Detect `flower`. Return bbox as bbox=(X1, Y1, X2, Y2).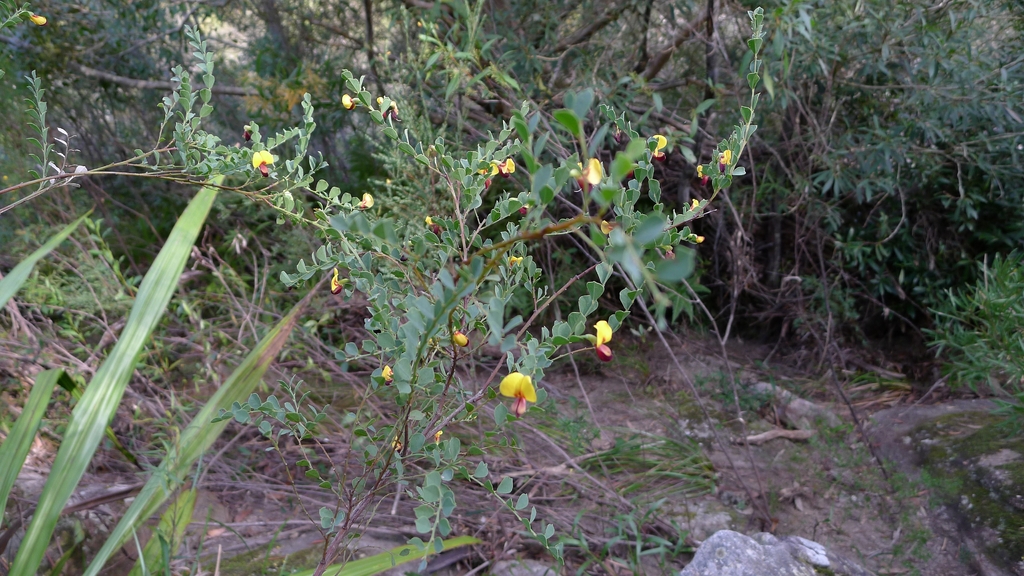
bbox=(692, 166, 710, 186).
